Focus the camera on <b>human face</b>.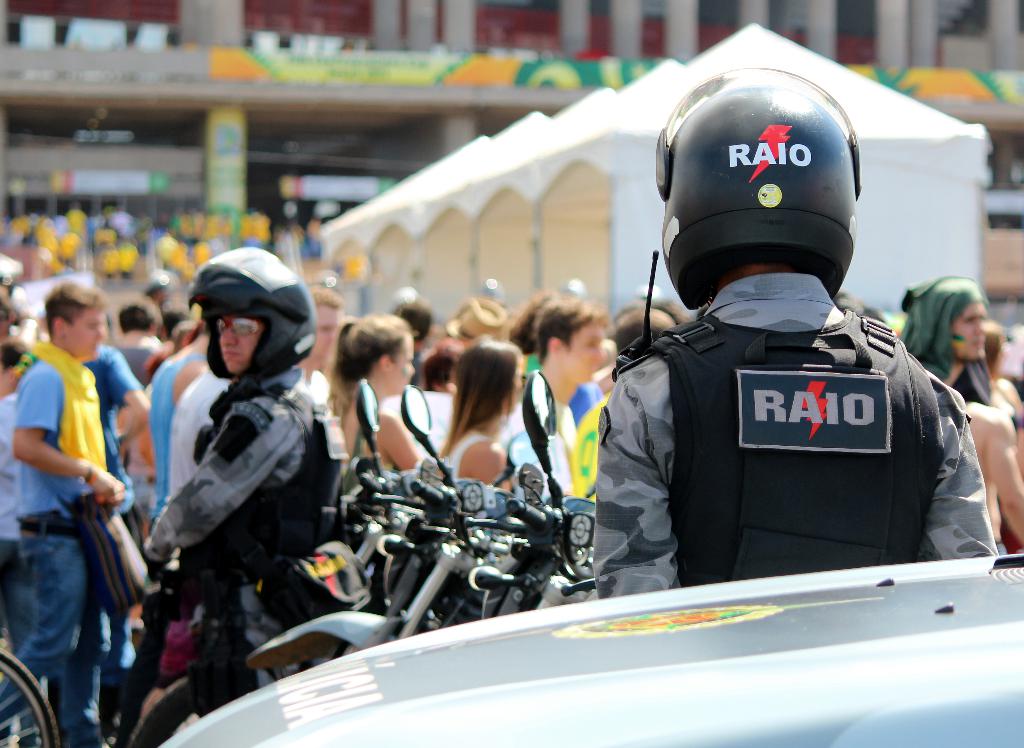
Focus region: bbox(61, 309, 113, 349).
